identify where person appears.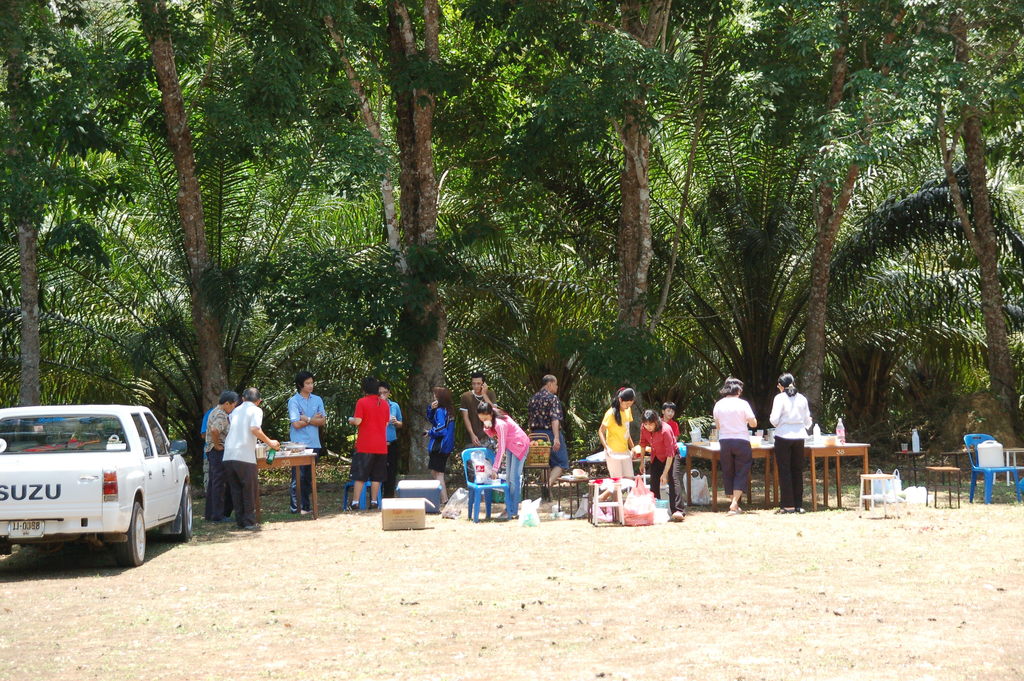
Appears at 216:388:280:532.
